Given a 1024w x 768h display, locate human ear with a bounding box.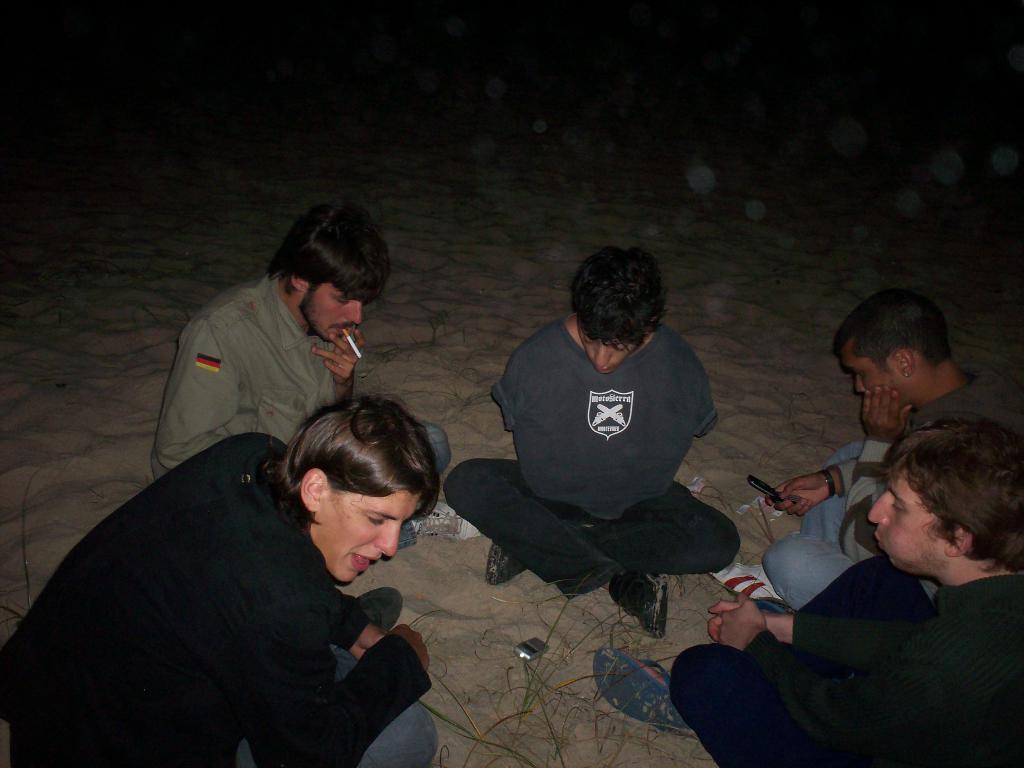
Located: bbox=[301, 470, 327, 511].
